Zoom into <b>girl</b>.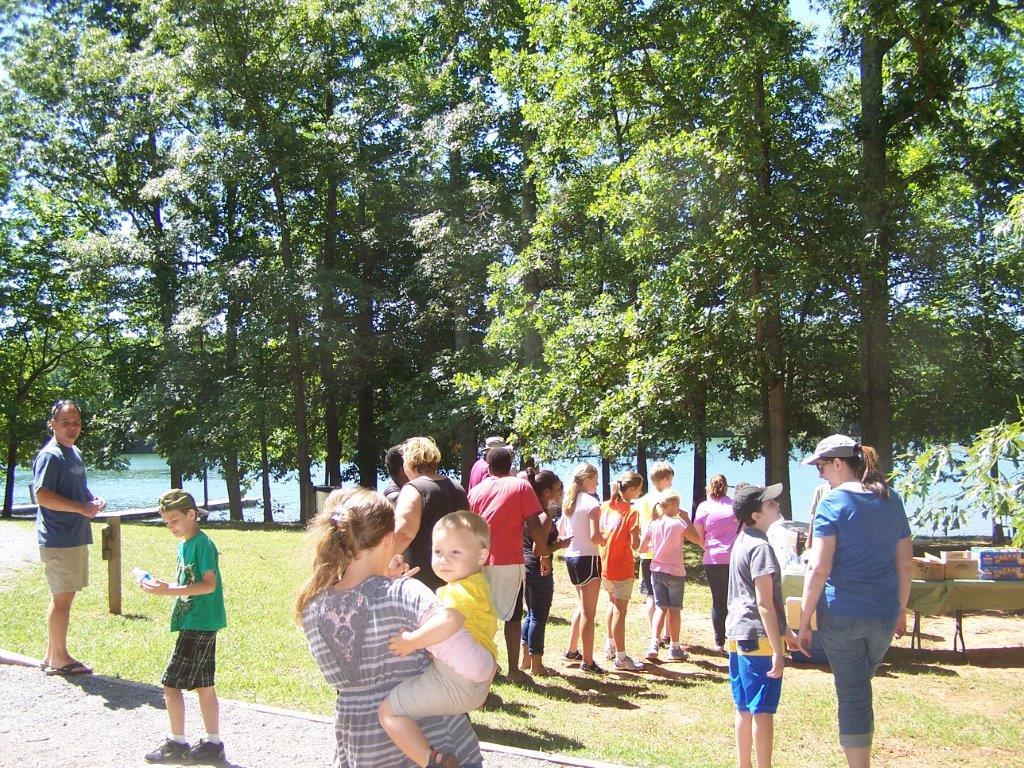
Zoom target: 641 490 708 660.
